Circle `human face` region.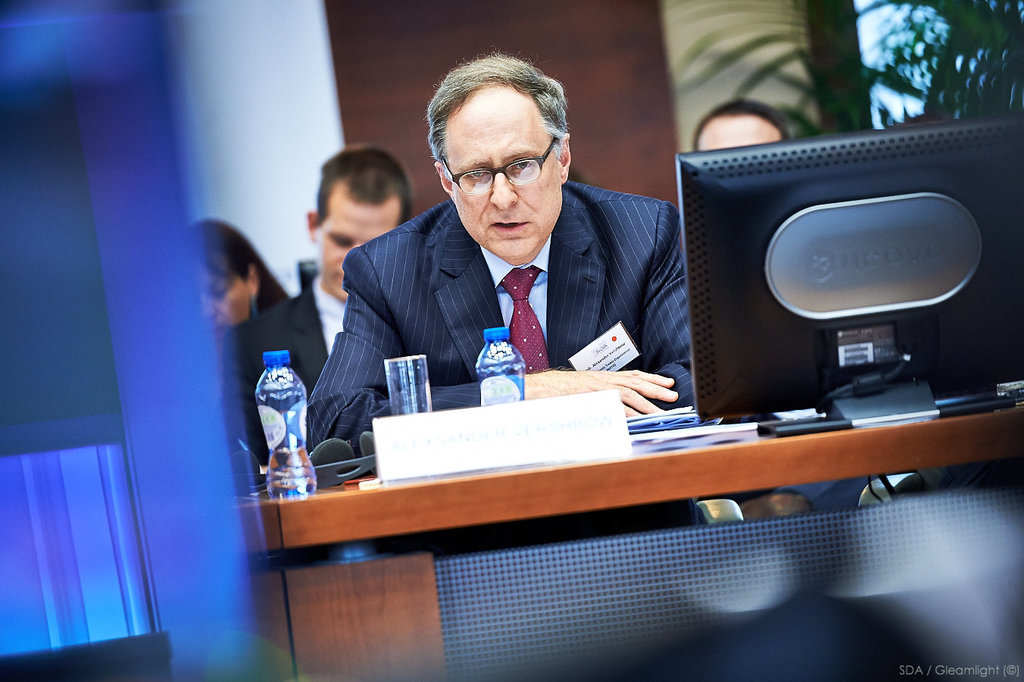
Region: (left=204, top=268, right=258, bottom=330).
